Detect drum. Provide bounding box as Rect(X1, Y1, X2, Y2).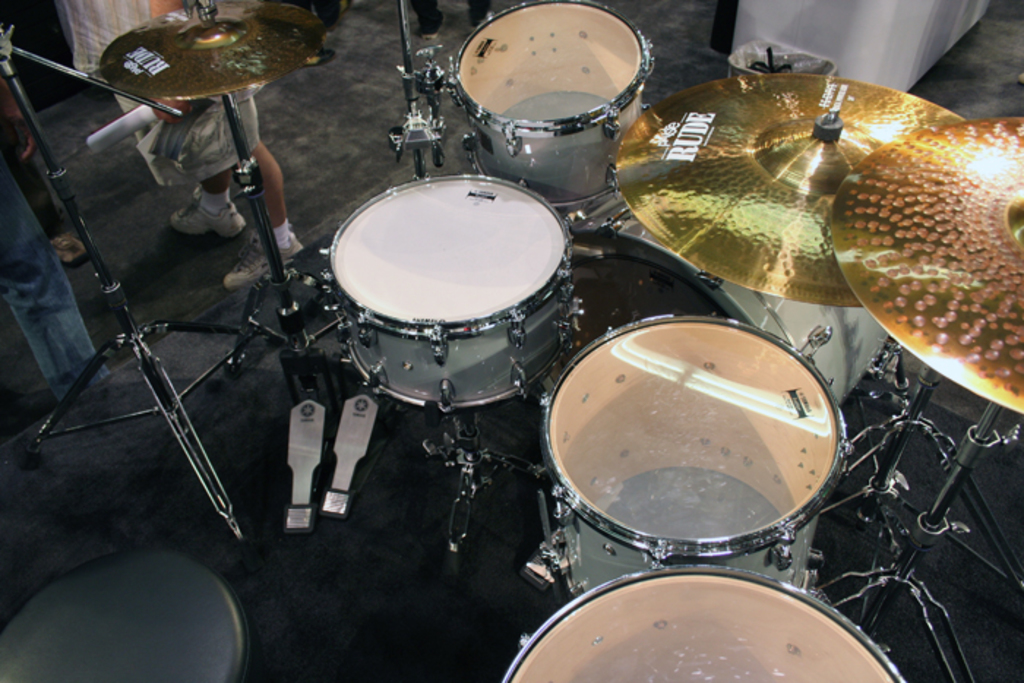
Rect(320, 178, 575, 421).
